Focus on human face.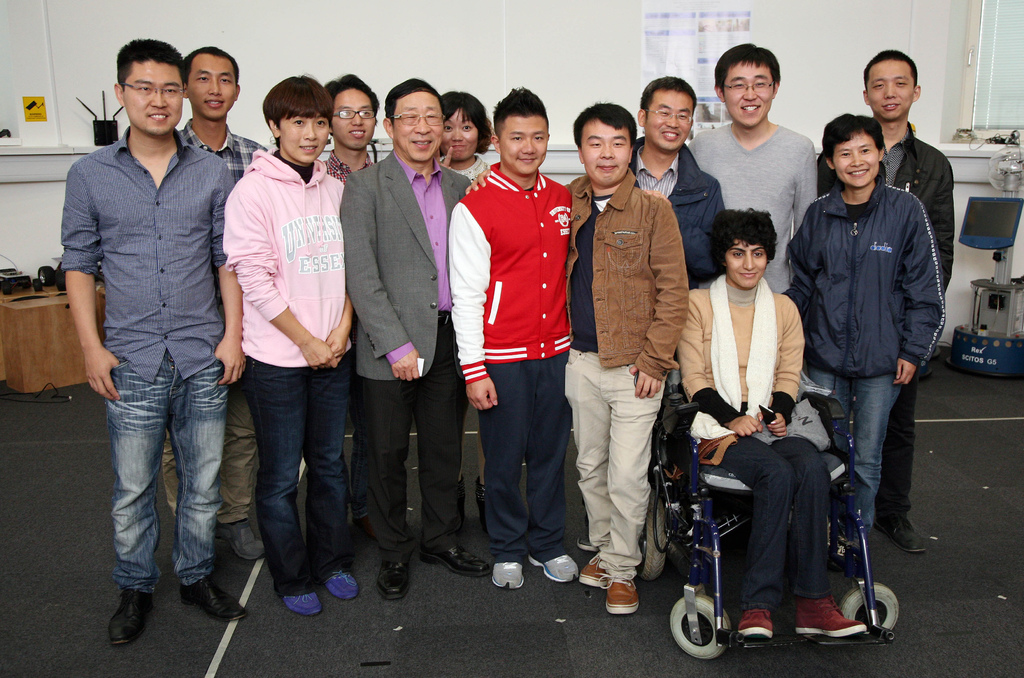
Focused at 390 94 445 161.
